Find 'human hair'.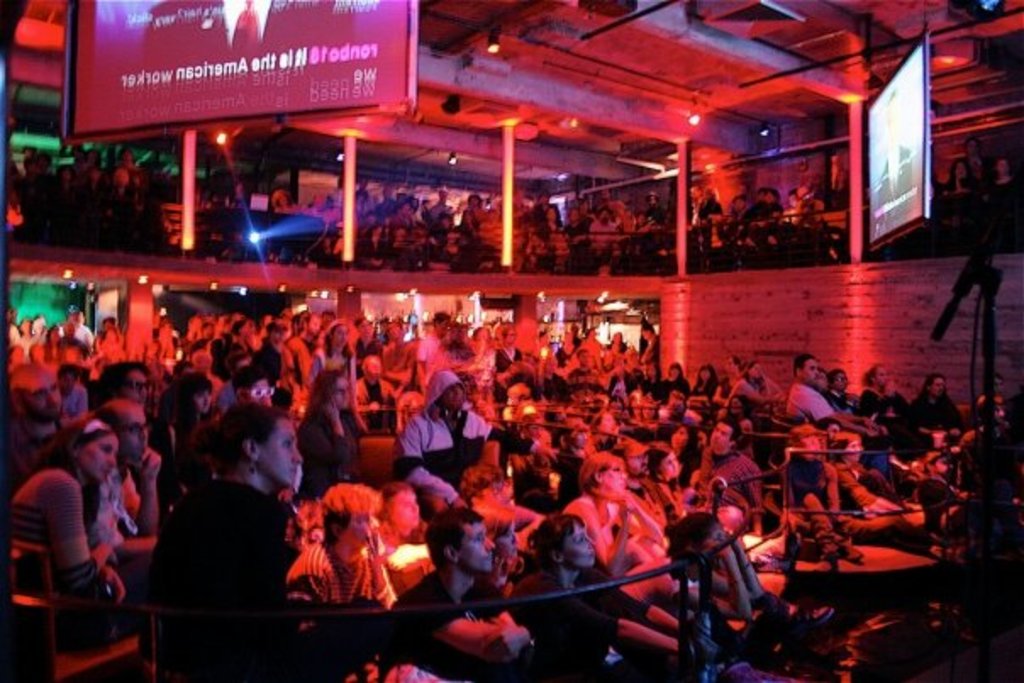
box=[32, 419, 119, 469].
